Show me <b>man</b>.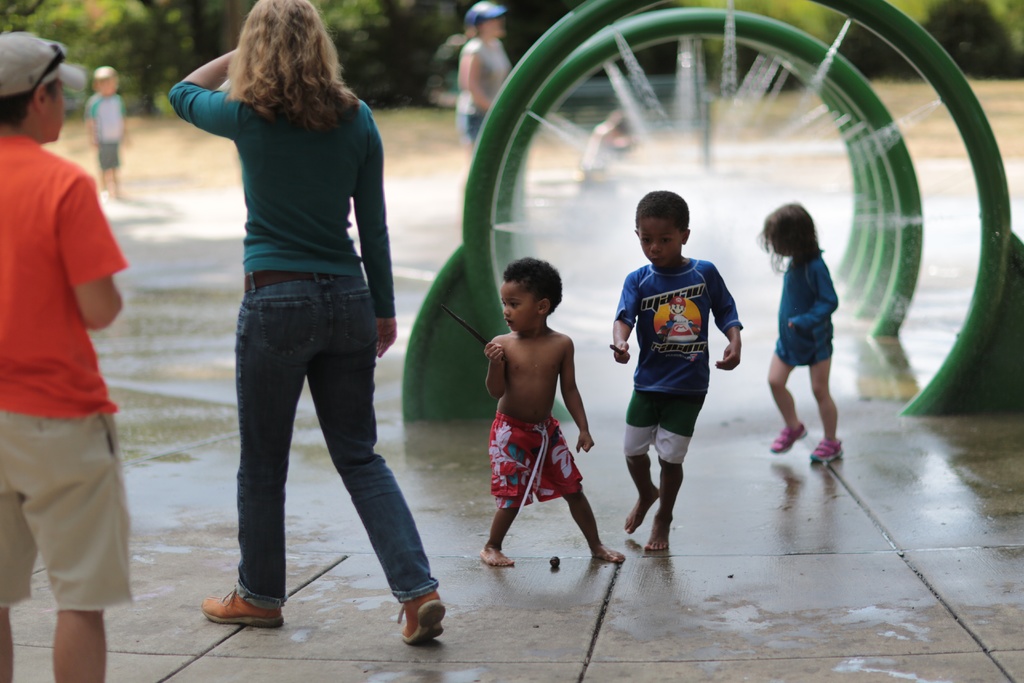
<b>man</b> is here: {"x1": 0, "y1": 32, "x2": 131, "y2": 682}.
